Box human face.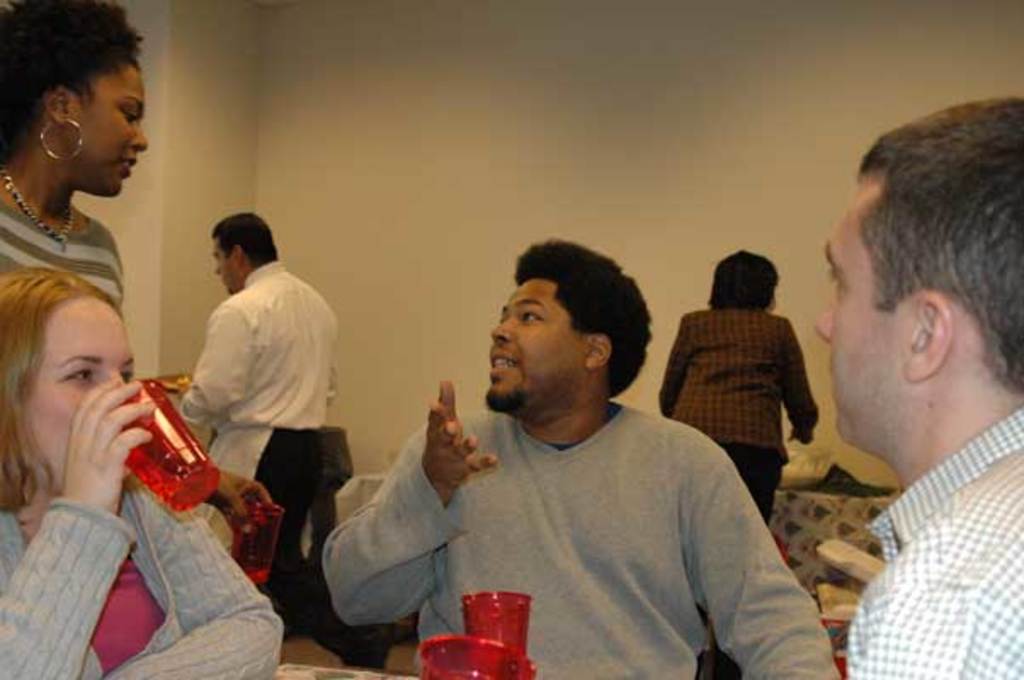
box=[213, 240, 233, 291].
